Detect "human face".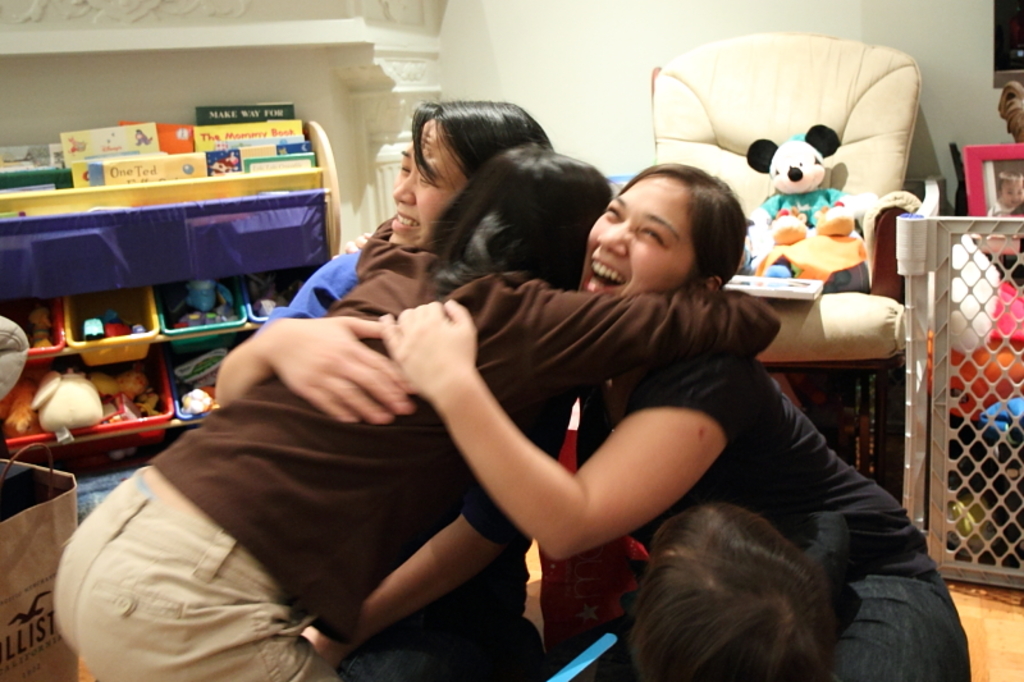
Detected at locate(388, 123, 468, 251).
